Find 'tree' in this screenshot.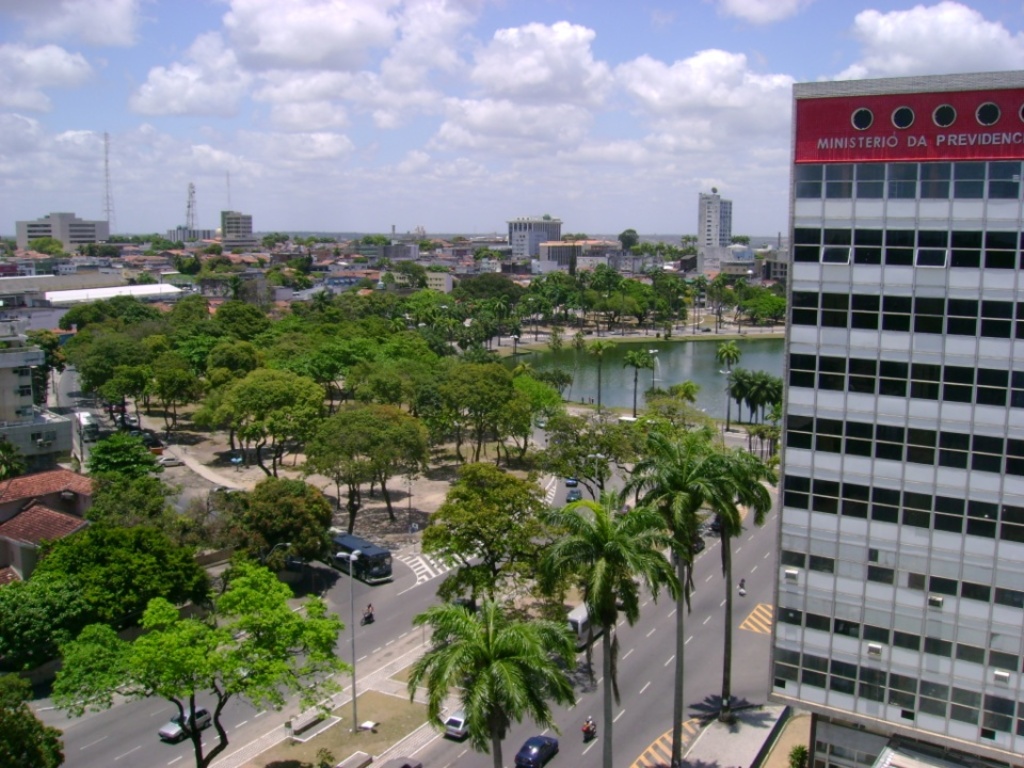
The bounding box for 'tree' is bbox=[379, 327, 438, 380].
